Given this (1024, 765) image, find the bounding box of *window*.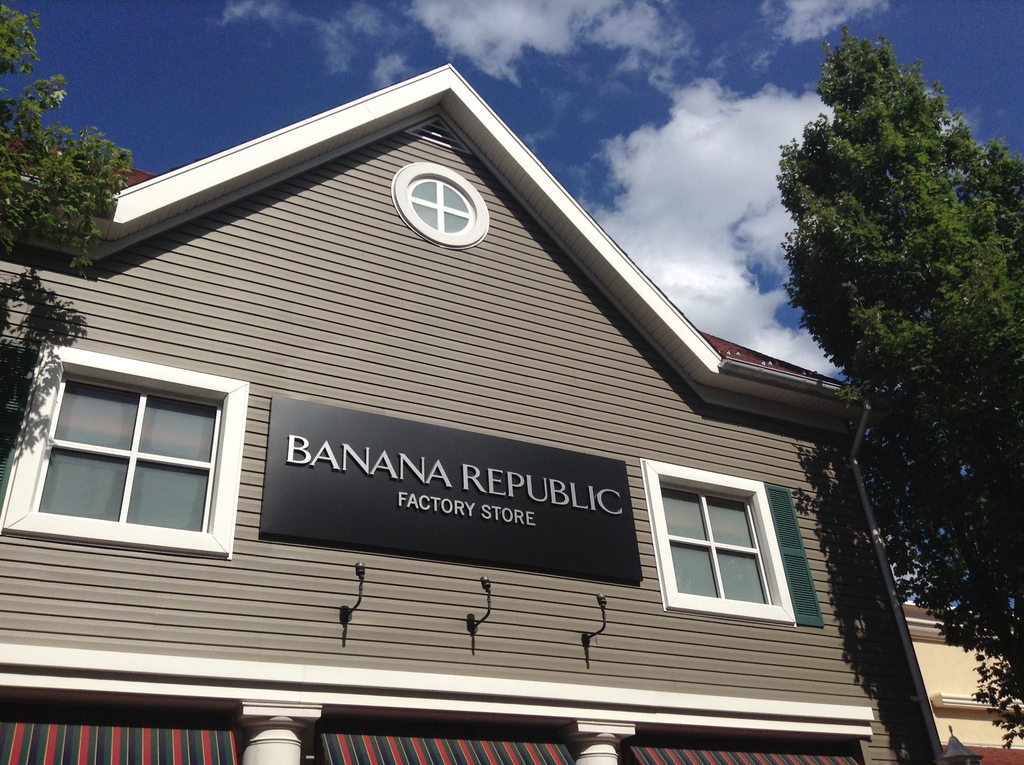
<bbox>642, 459, 797, 622</bbox>.
